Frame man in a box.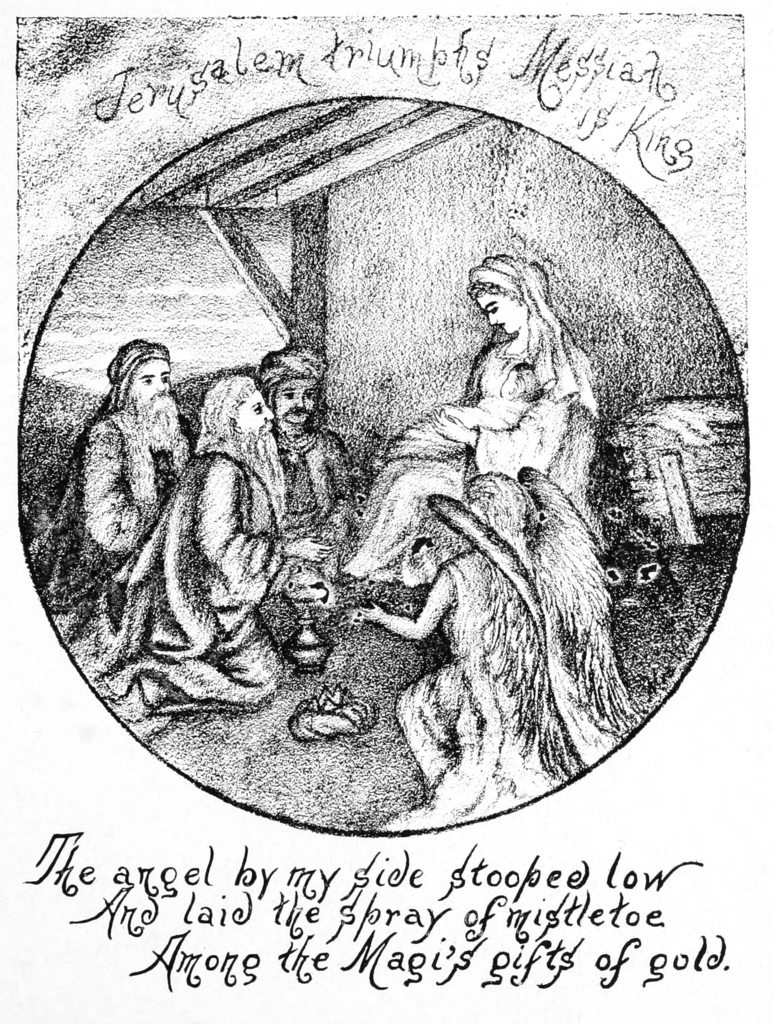
locate(251, 338, 355, 600).
